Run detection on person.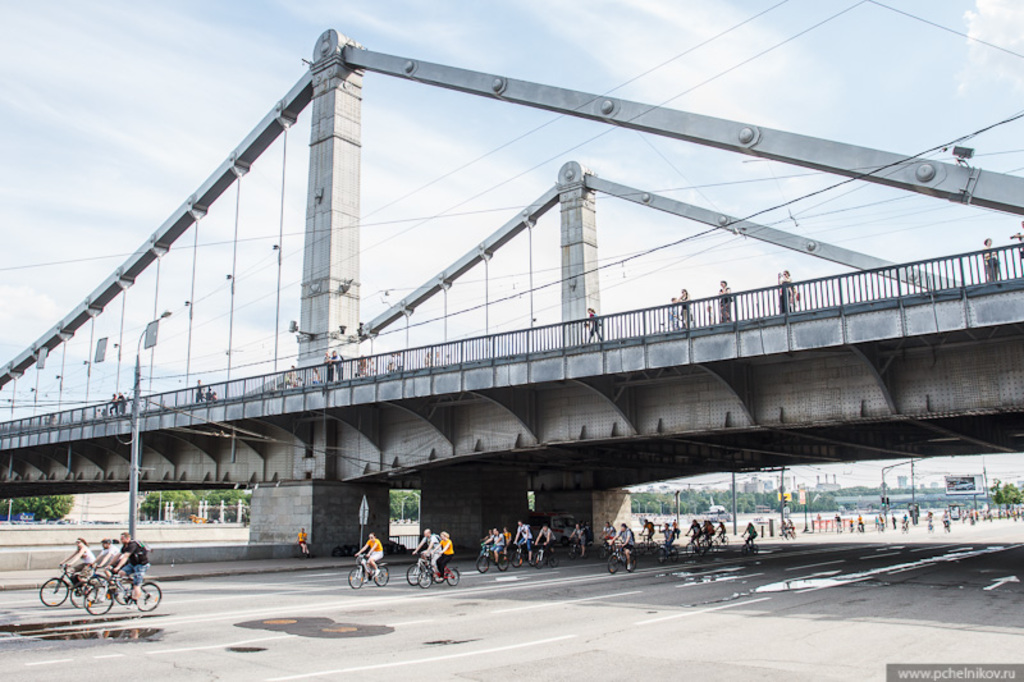
Result: x1=518 y1=517 x2=529 y2=544.
